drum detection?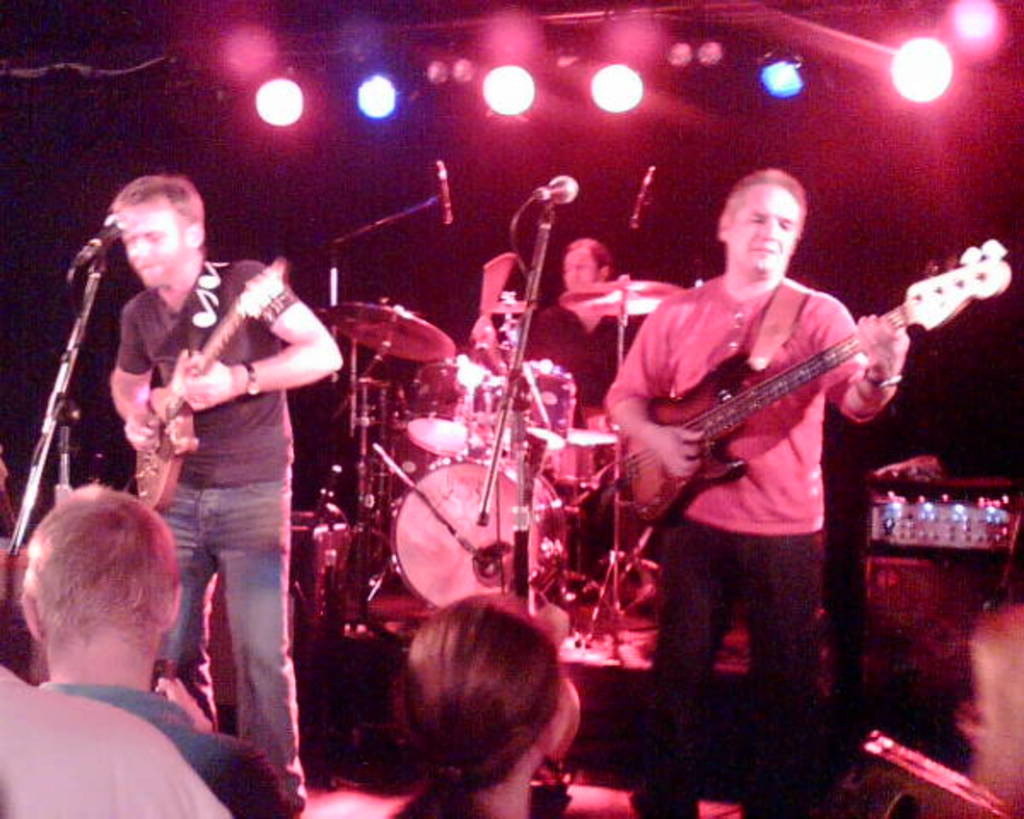
403:358:502:459
